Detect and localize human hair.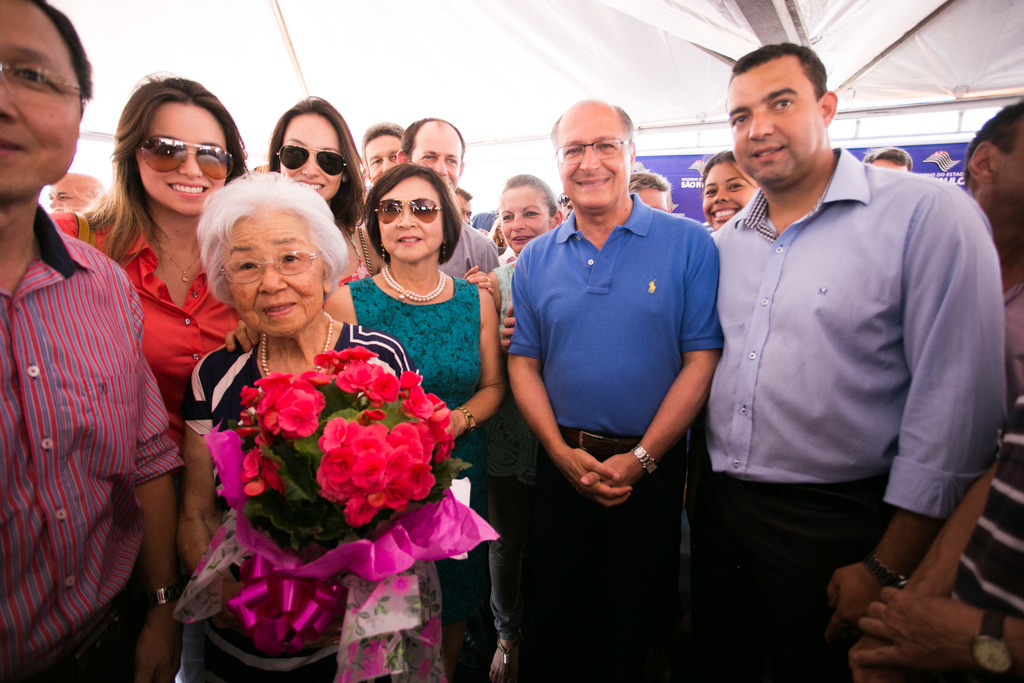
Localized at region(360, 120, 408, 157).
